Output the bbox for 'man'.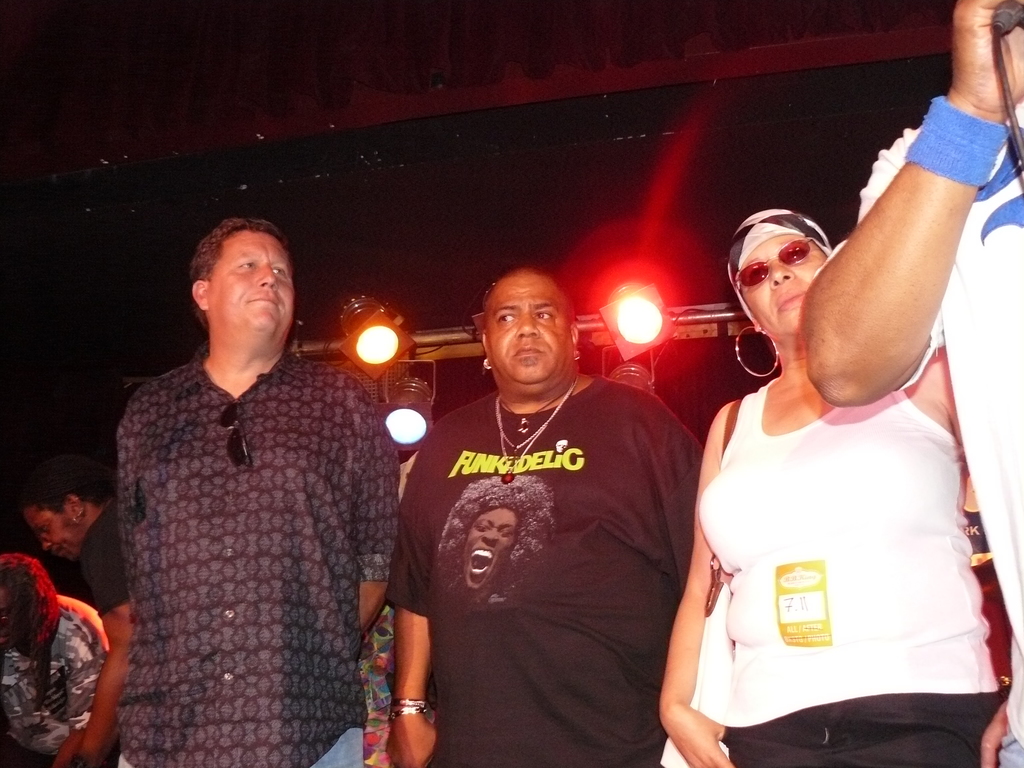
386, 267, 708, 767.
